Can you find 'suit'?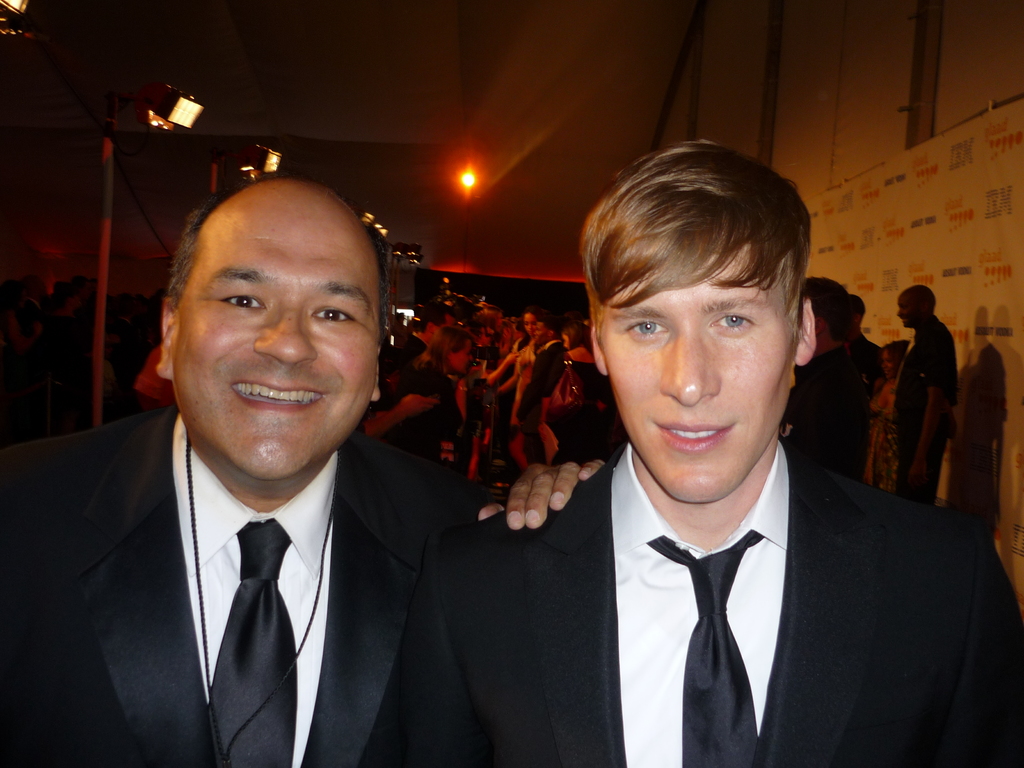
Yes, bounding box: bbox=[0, 405, 492, 767].
